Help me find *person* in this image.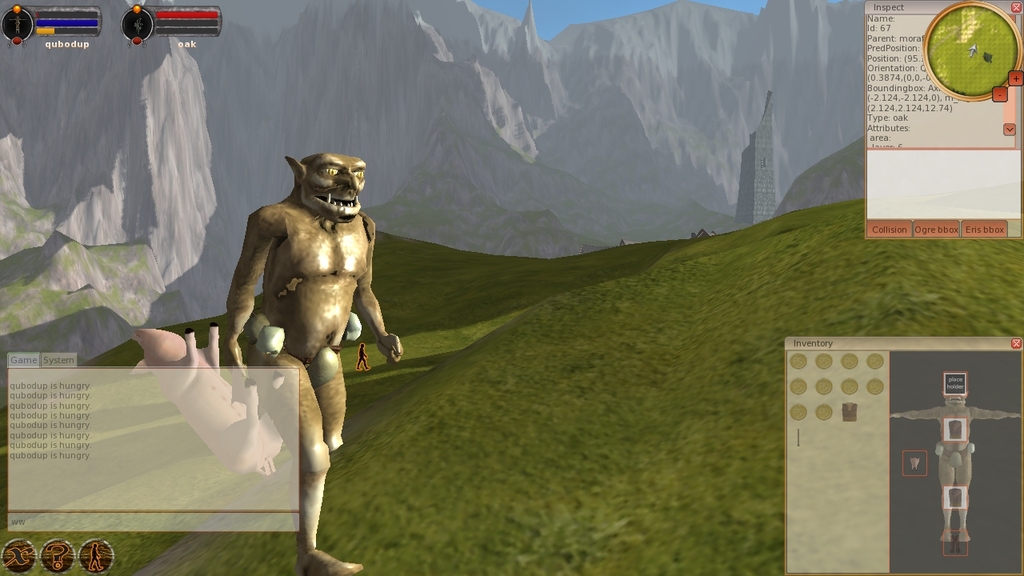
Found it: box(198, 125, 380, 502).
